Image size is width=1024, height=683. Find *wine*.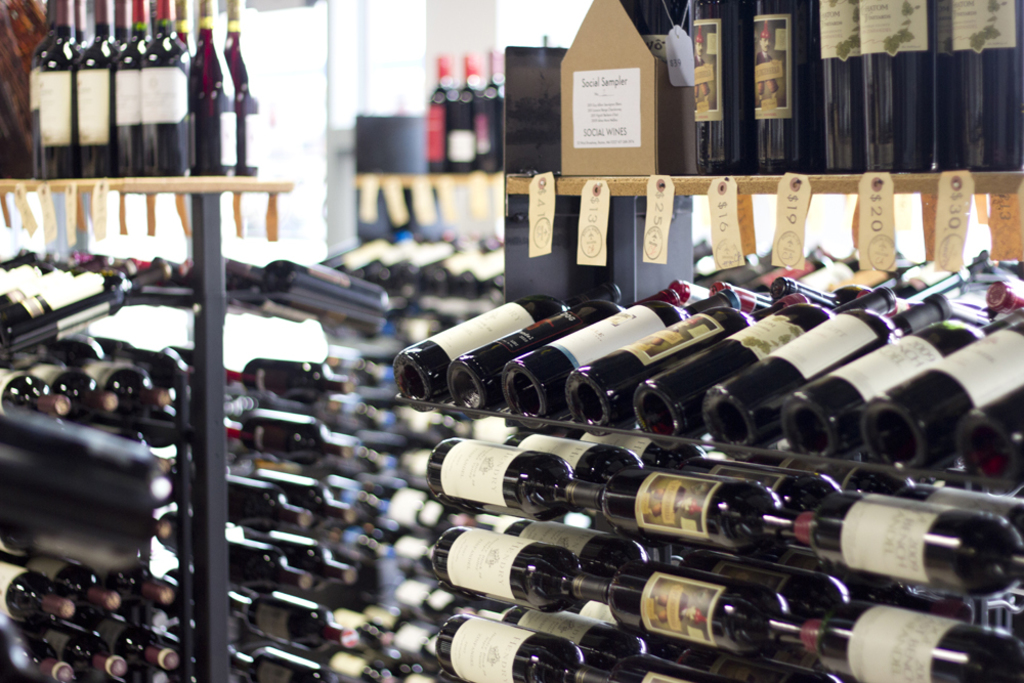
x1=868, y1=0, x2=937, y2=171.
